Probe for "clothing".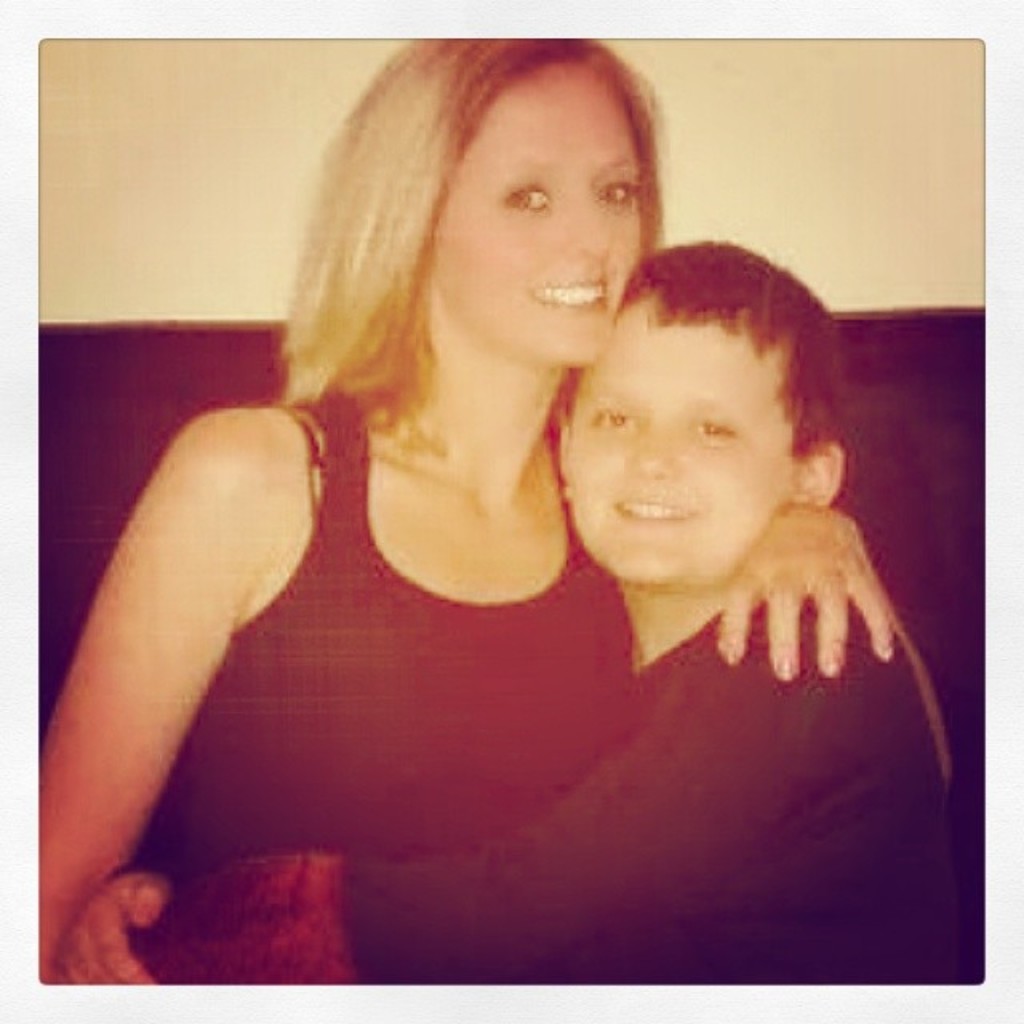
Probe result: select_region(131, 397, 645, 989).
